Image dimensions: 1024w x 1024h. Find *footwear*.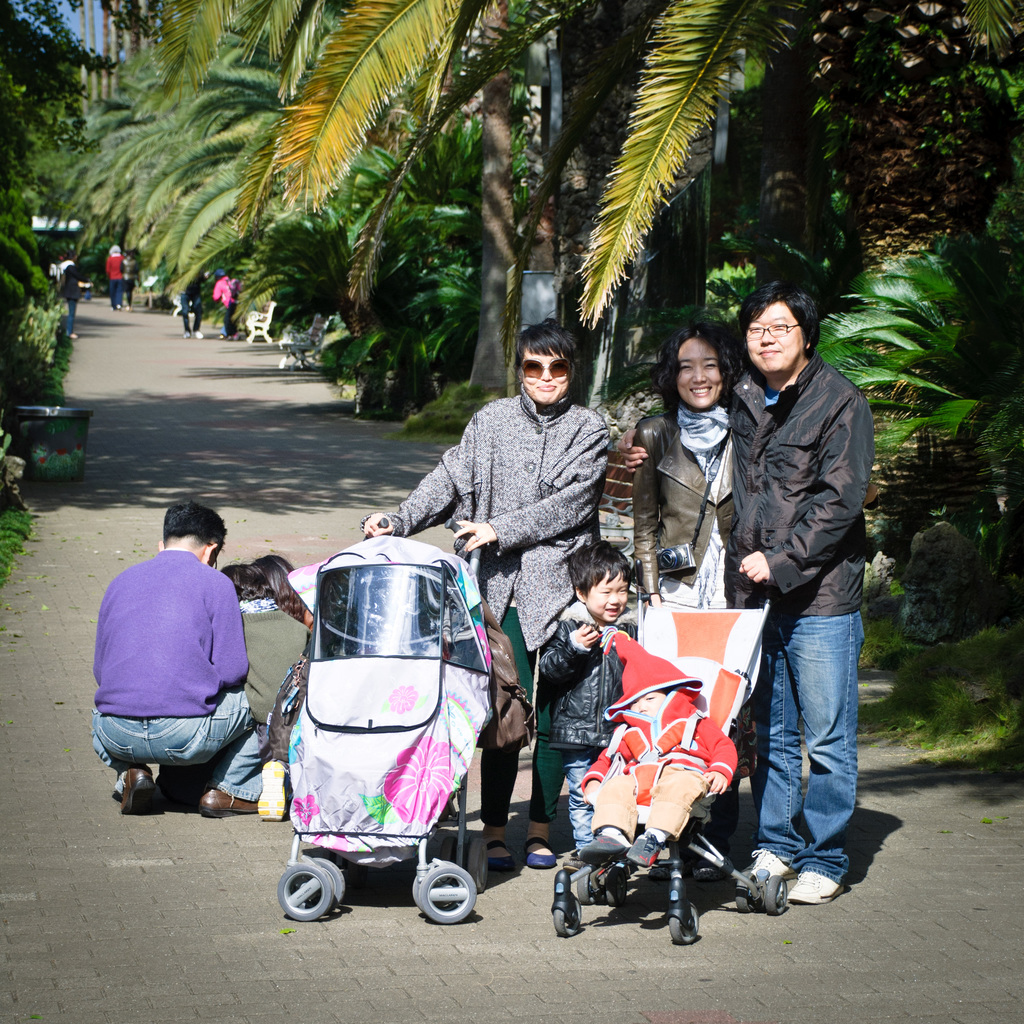
box(198, 784, 258, 819).
